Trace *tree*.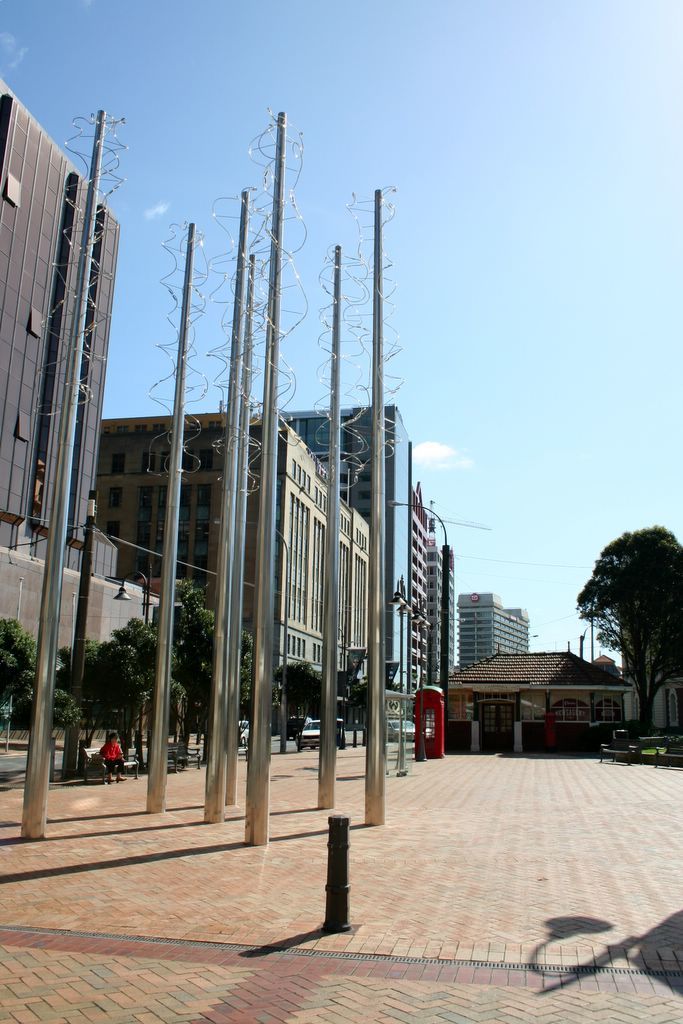
Traced to (59,579,217,760).
